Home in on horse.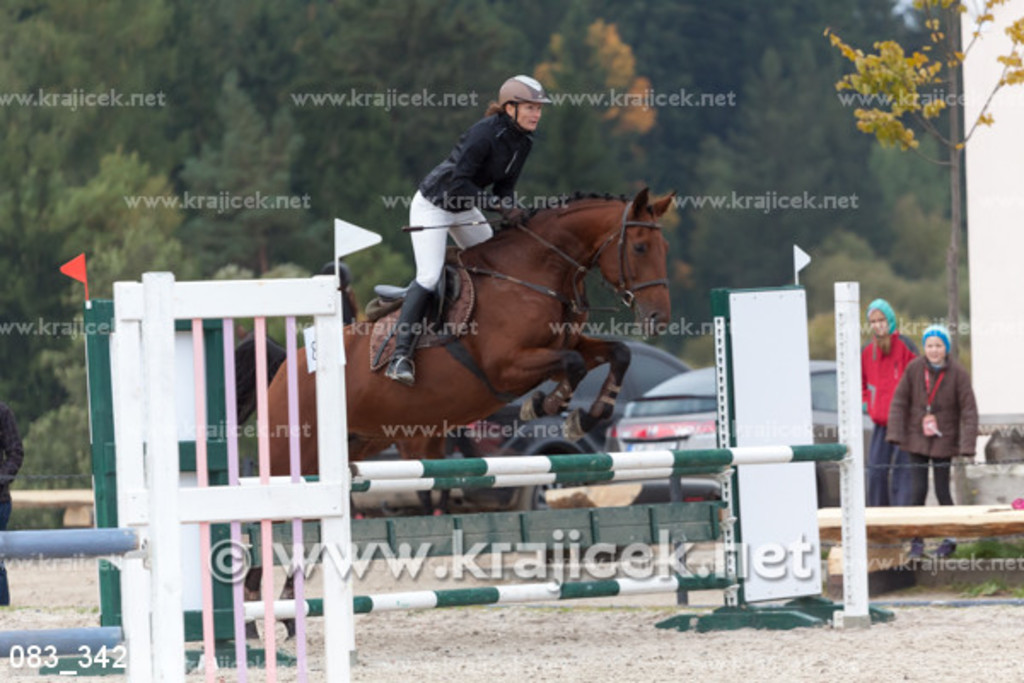
Homed in at [225, 183, 681, 640].
